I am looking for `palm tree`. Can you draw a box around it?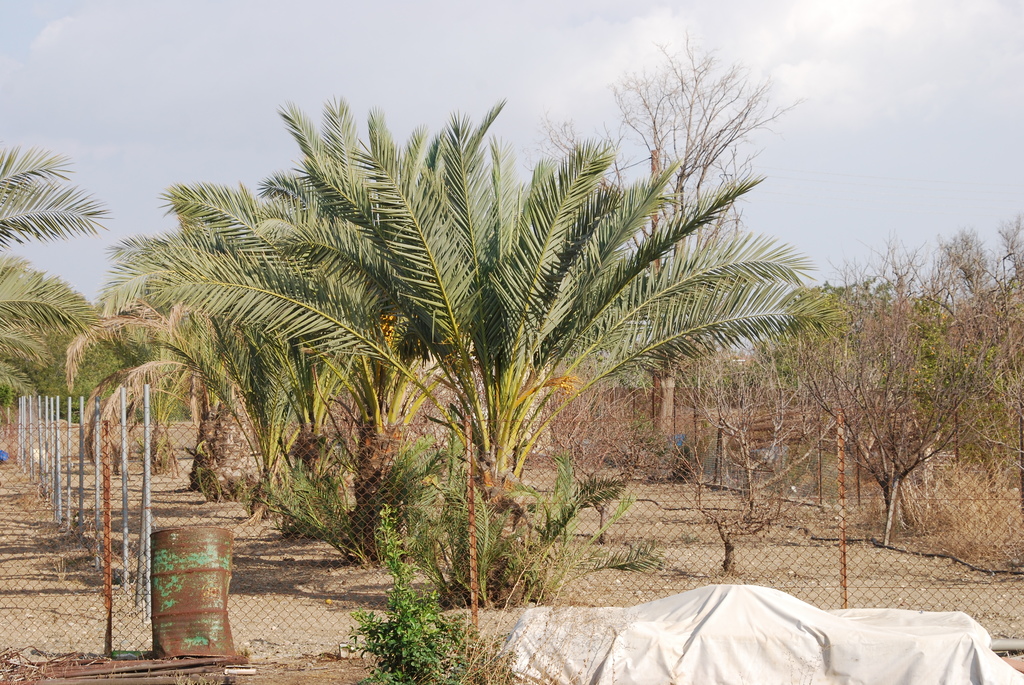
Sure, the bounding box is <box>111,93,799,636</box>.
